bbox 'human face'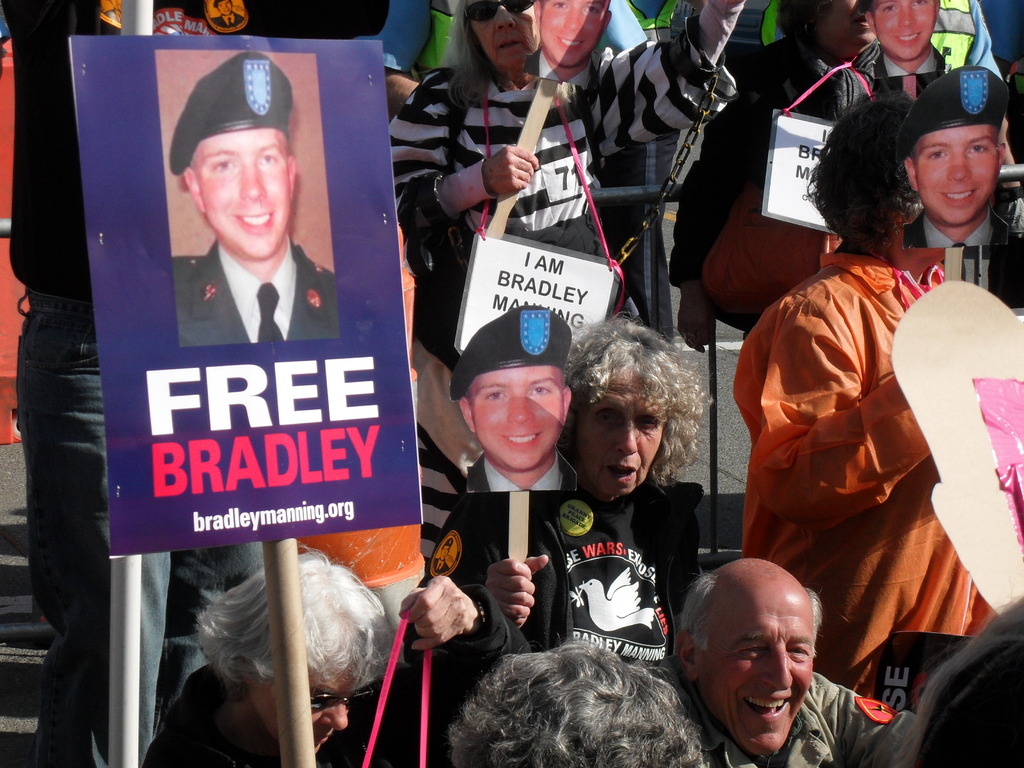
box(872, 0, 941, 66)
